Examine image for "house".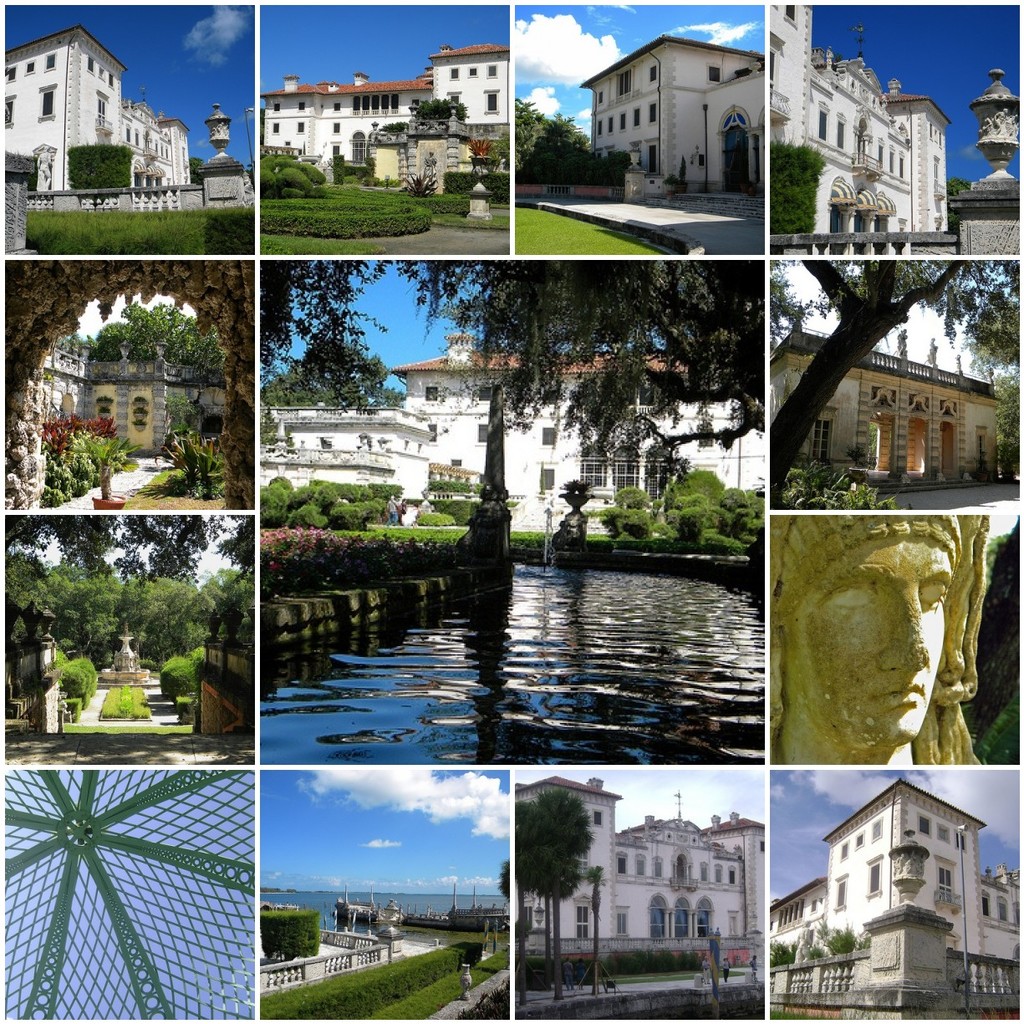
Examination result: {"left": 39, "top": 346, "right": 240, "bottom": 449}.
